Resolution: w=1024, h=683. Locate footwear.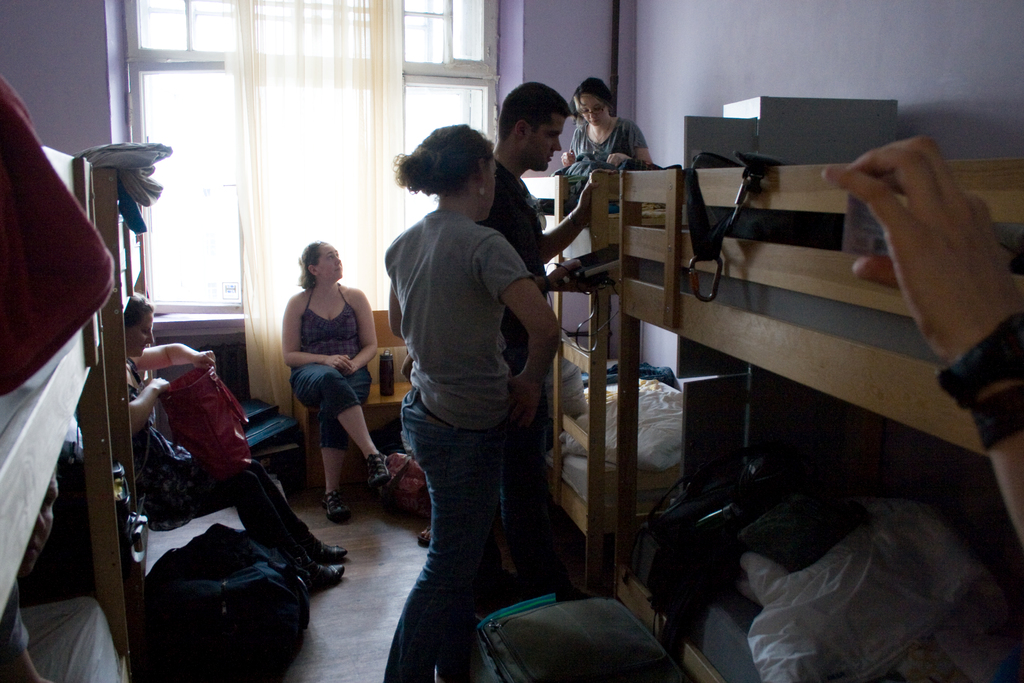
locate(417, 526, 433, 543).
